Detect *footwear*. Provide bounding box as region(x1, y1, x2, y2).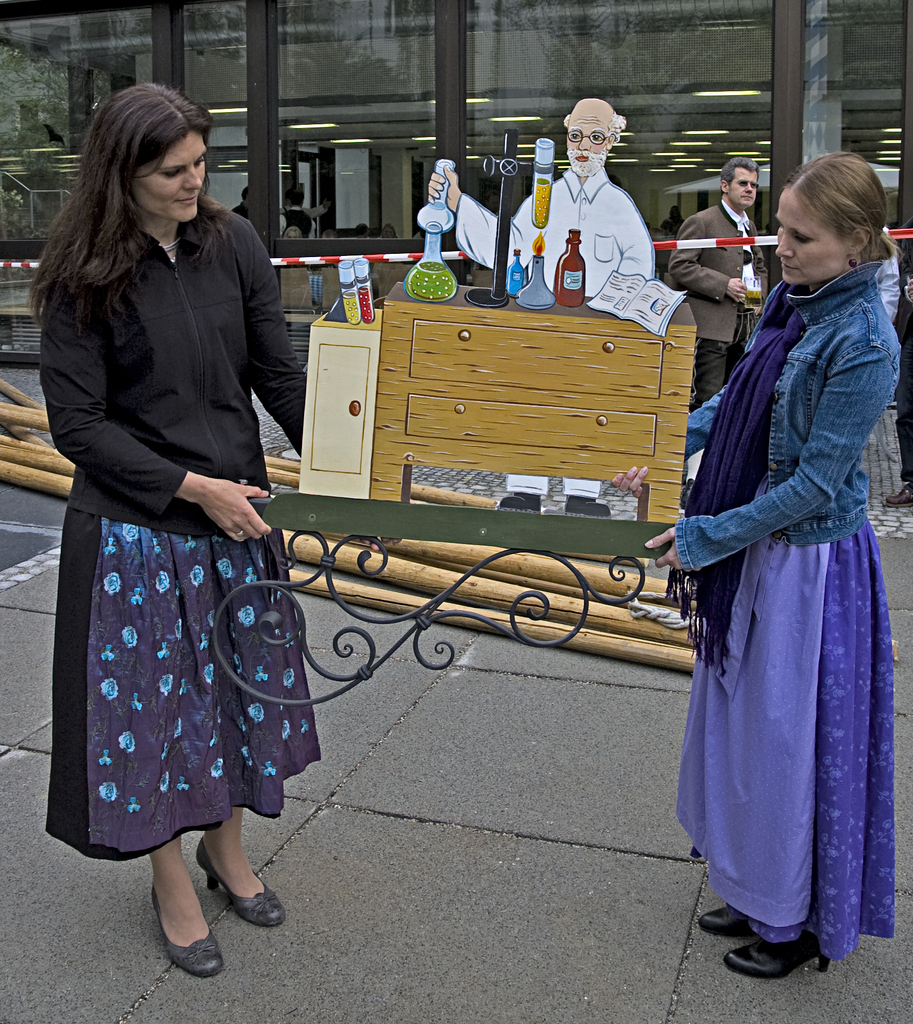
region(193, 835, 284, 927).
